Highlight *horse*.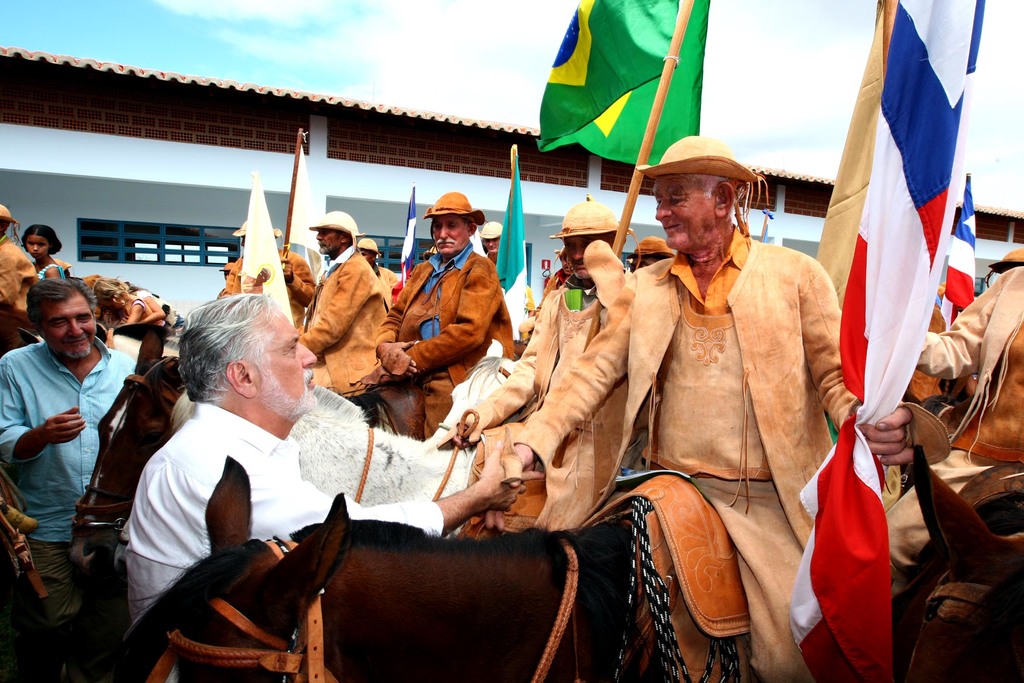
Highlighted region: 65:329:474:577.
